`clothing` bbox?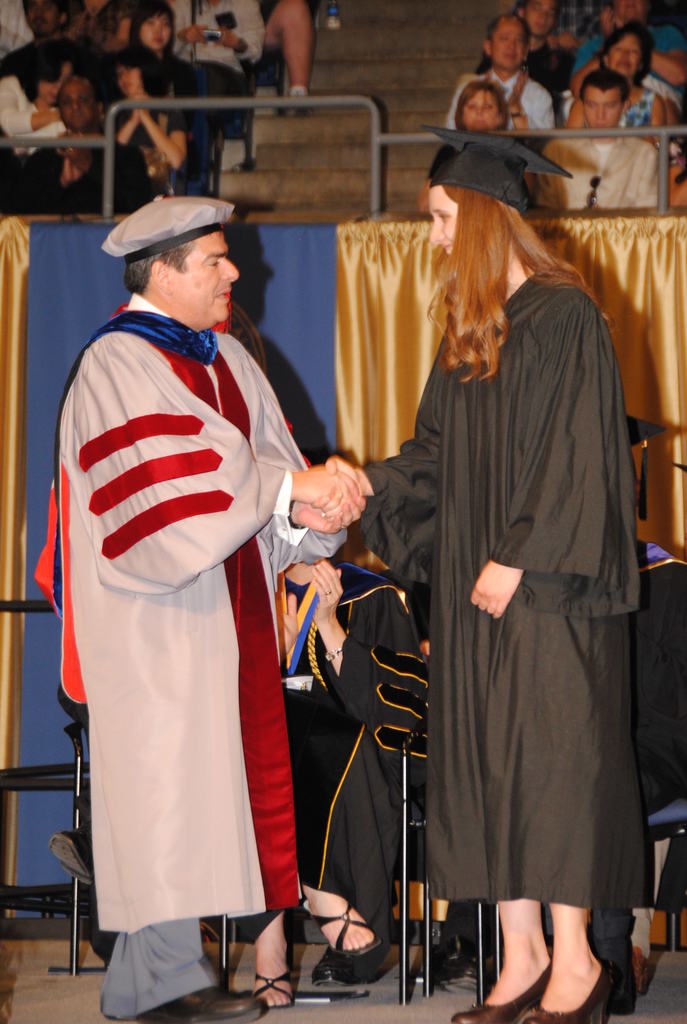
(0, 0, 38, 60)
